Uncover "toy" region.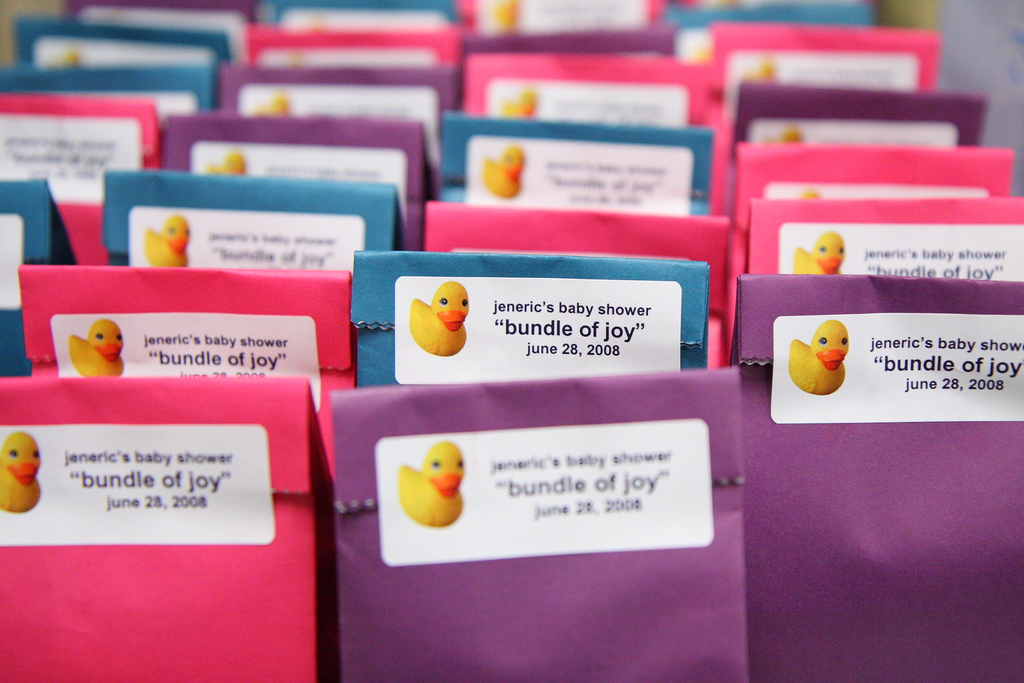
Uncovered: select_region(788, 317, 851, 398).
